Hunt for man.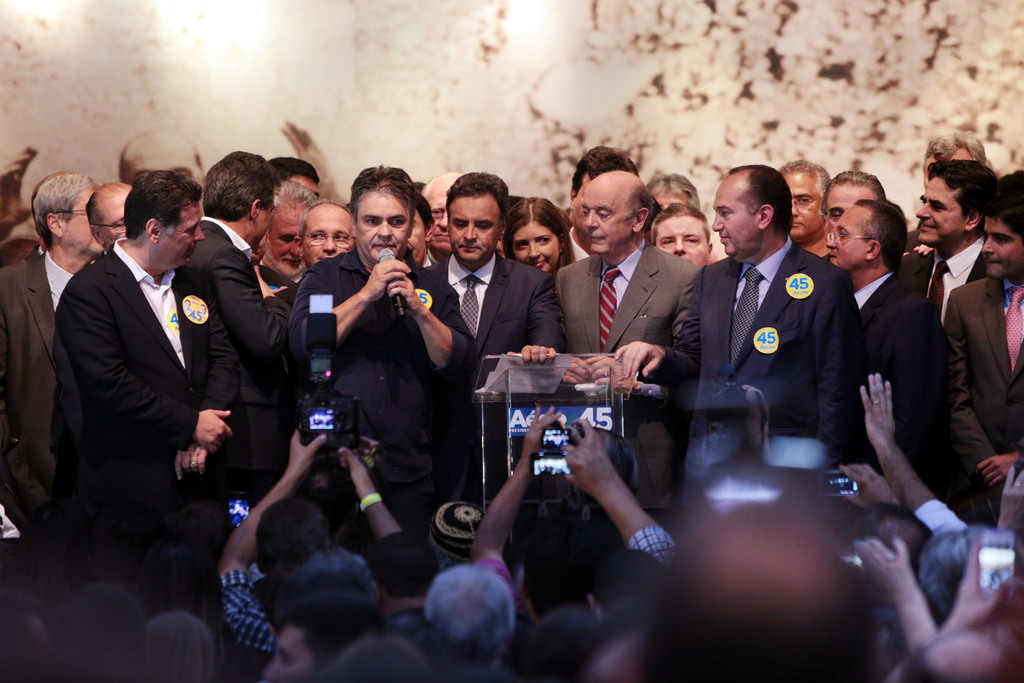
Hunted down at {"x1": 35, "y1": 149, "x2": 238, "y2": 539}.
